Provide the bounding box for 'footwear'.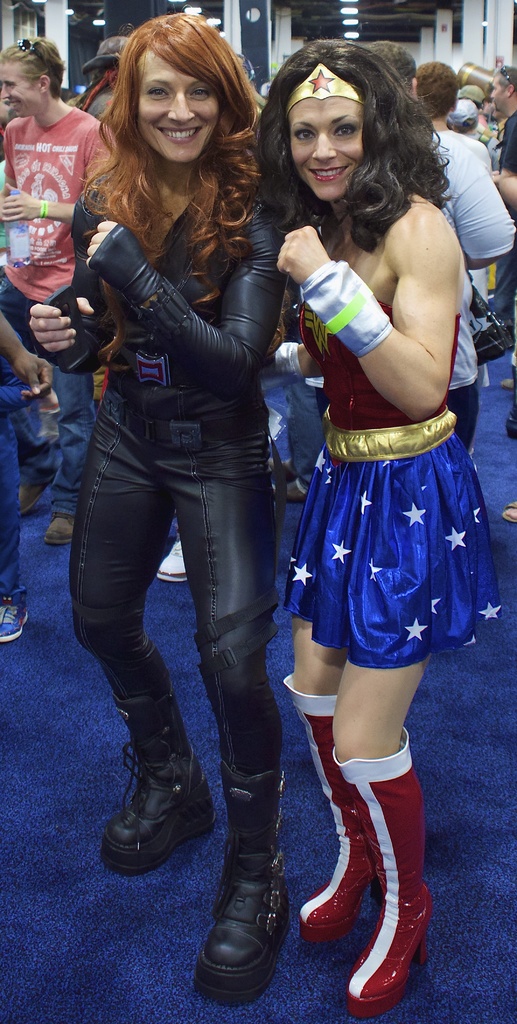
bbox(100, 639, 215, 876).
